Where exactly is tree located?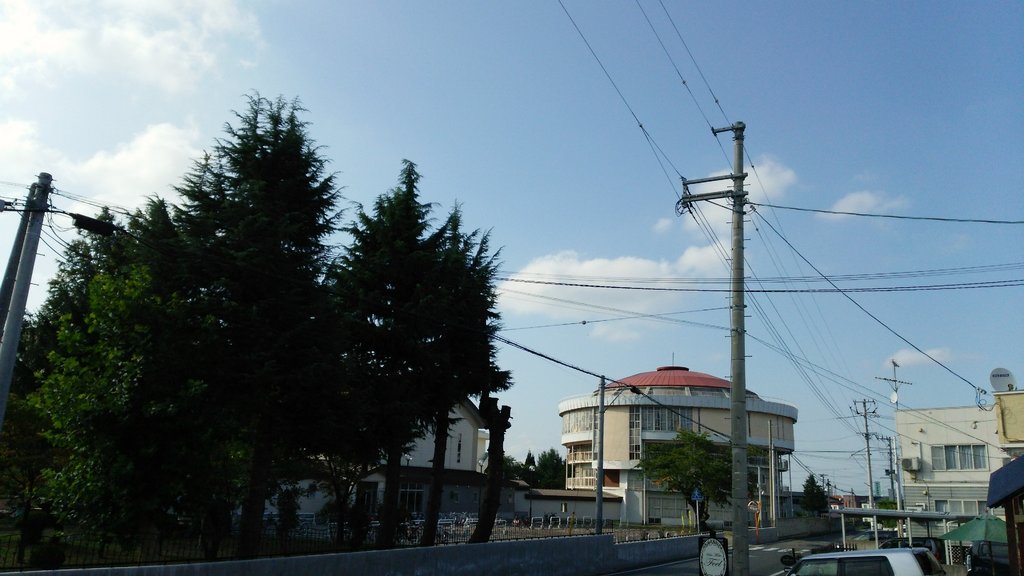
Its bounding box is detection(19, 93, 509, 559).
